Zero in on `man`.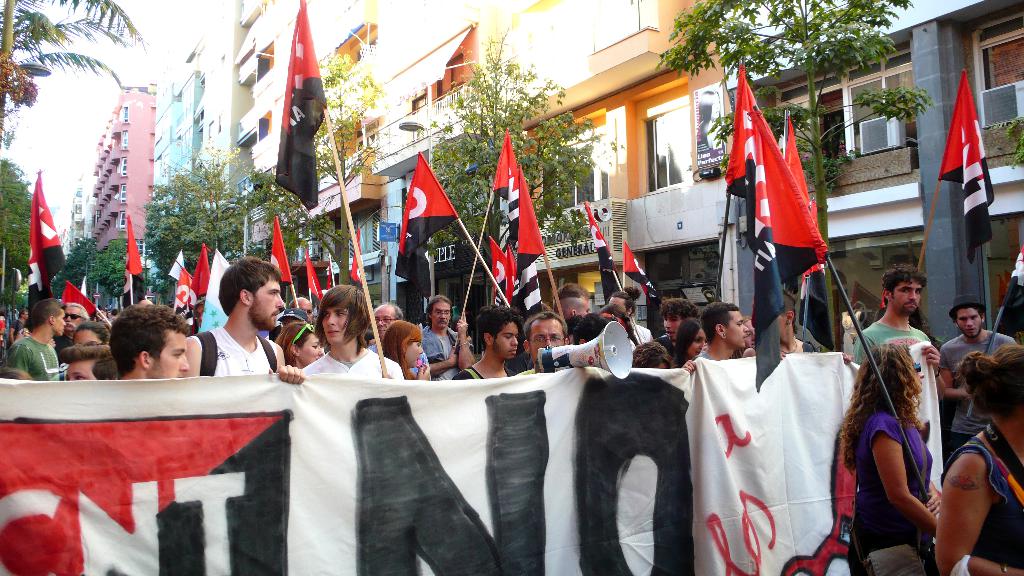
Zeroed in: locate(369, 301, 404, 352).
